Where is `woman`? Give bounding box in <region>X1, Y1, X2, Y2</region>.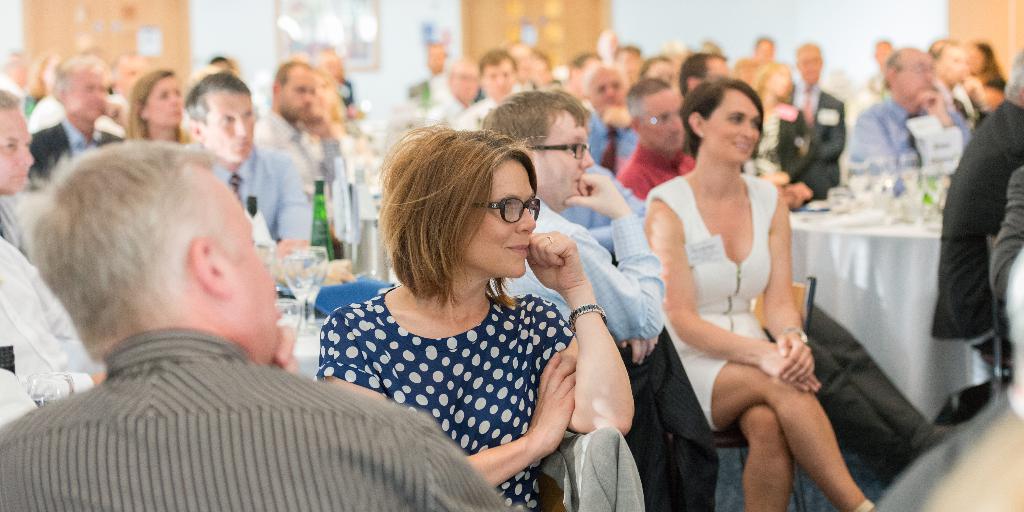
<region>318, 111, 637, 511</region>.
